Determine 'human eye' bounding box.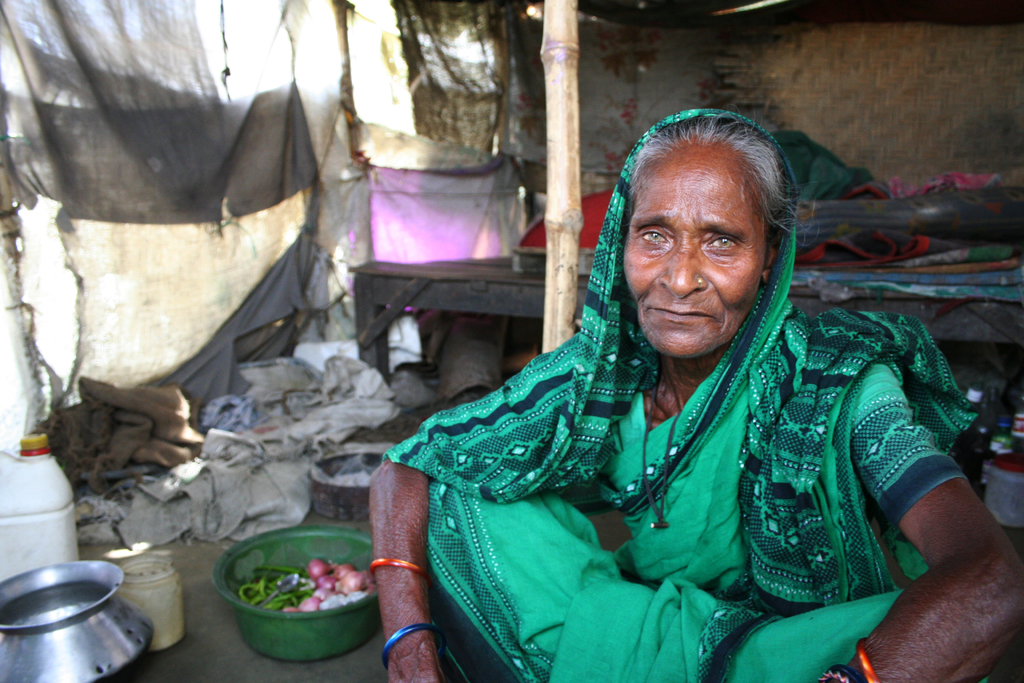
Determined: (703,231,744,256).
